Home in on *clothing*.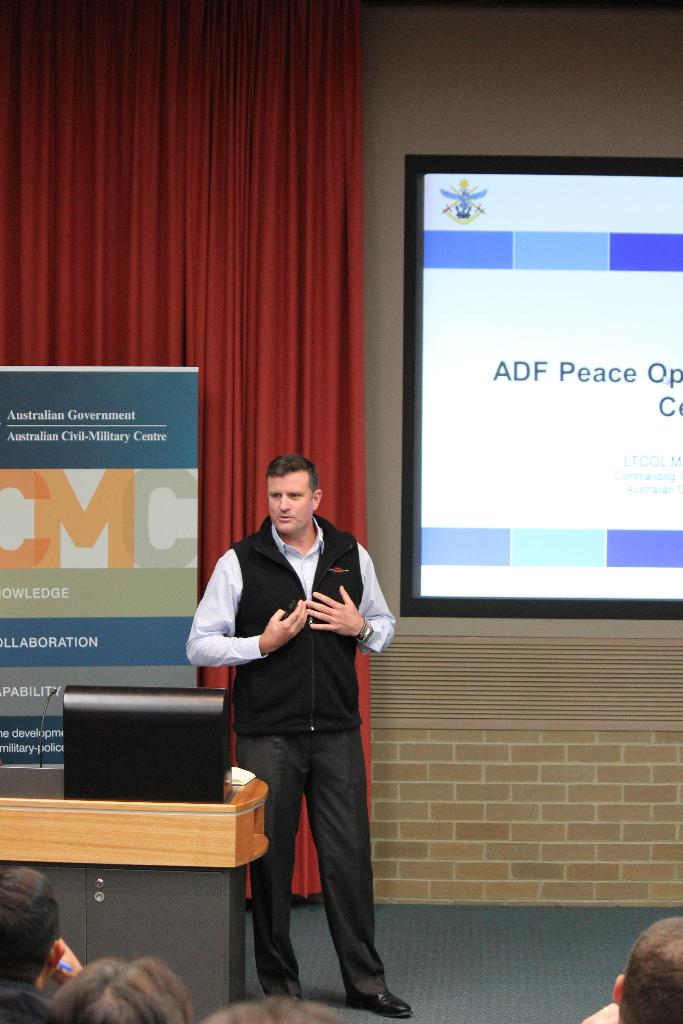
Homed in at 0,979,54,1023.
